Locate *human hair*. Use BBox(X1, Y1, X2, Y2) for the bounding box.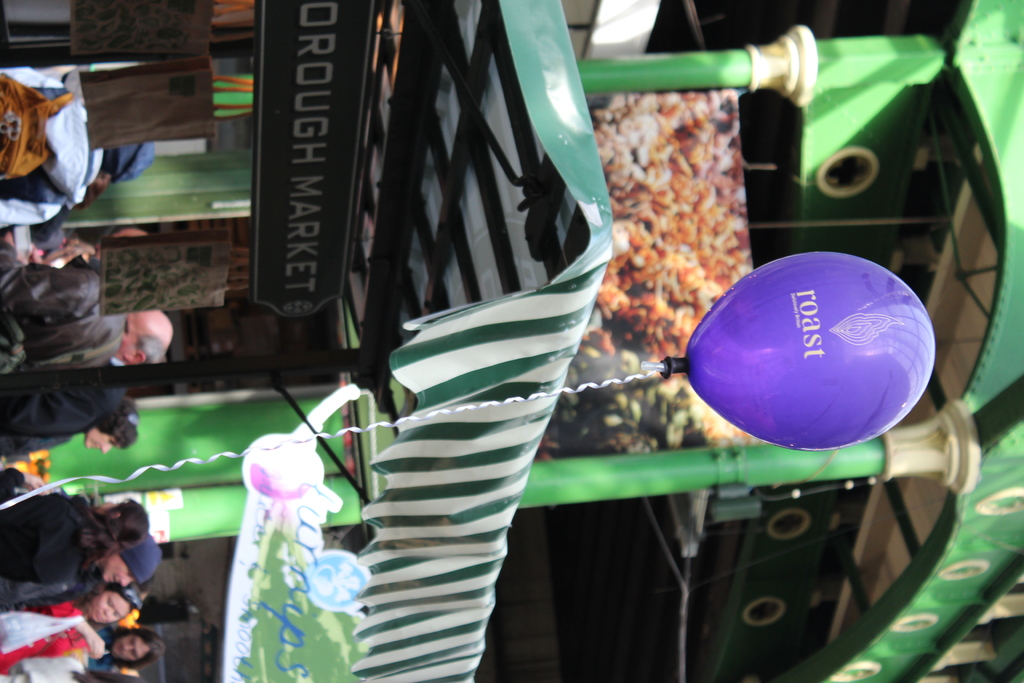
BBox(97, 585, 140, 616).
